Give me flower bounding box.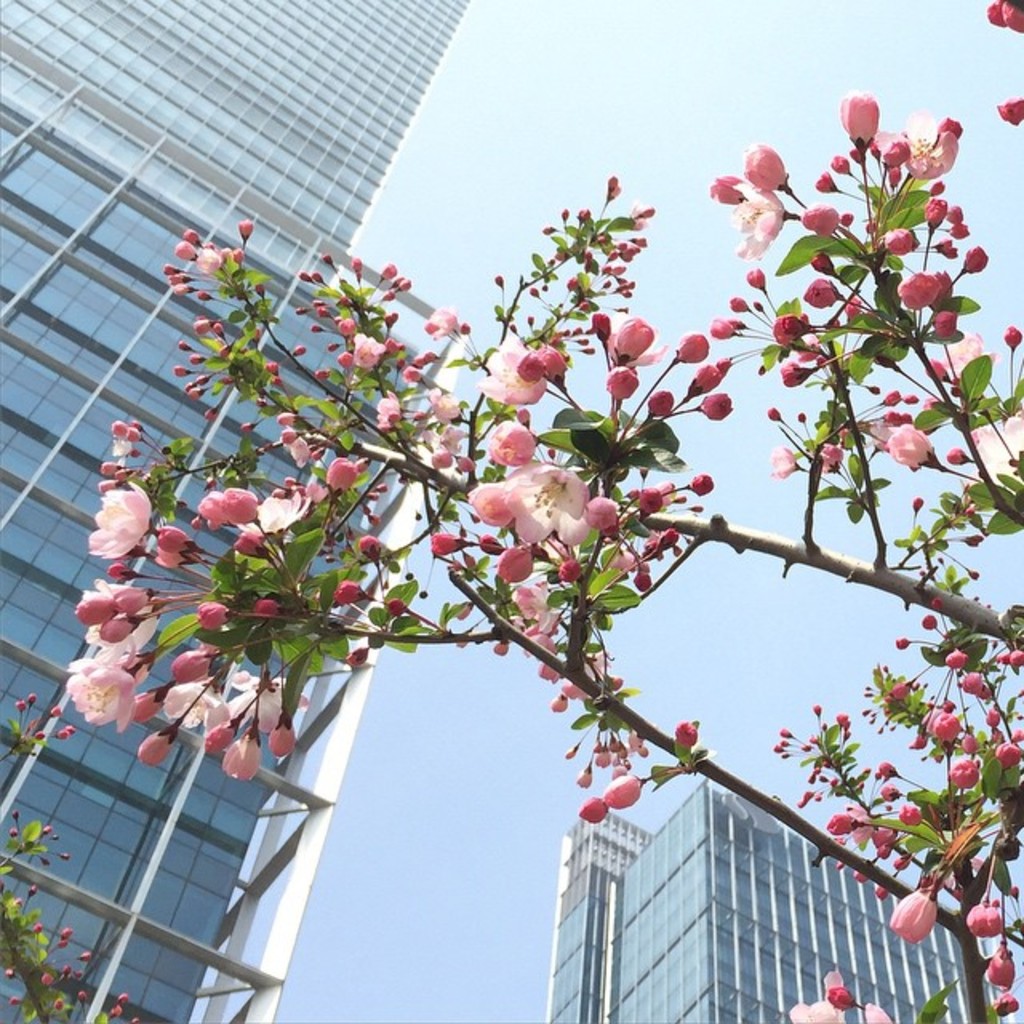
{"x1": 674, "y1": 712, "x2": 699, "y2": 744}.
